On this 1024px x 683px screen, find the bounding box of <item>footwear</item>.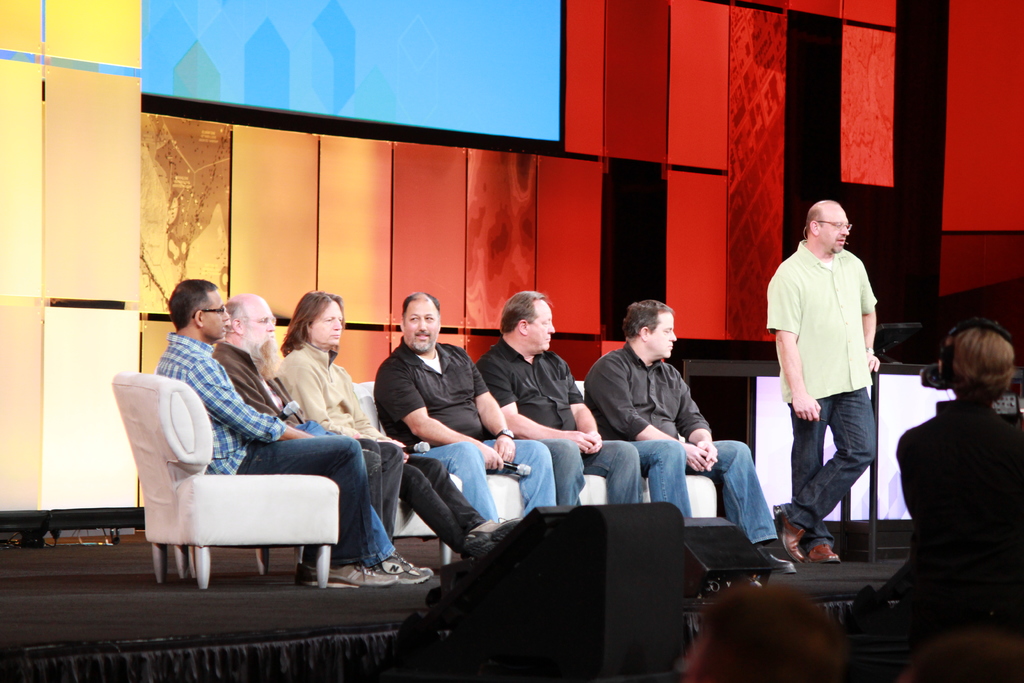
Bounding box: bbox(376, 552, 431, 575).
